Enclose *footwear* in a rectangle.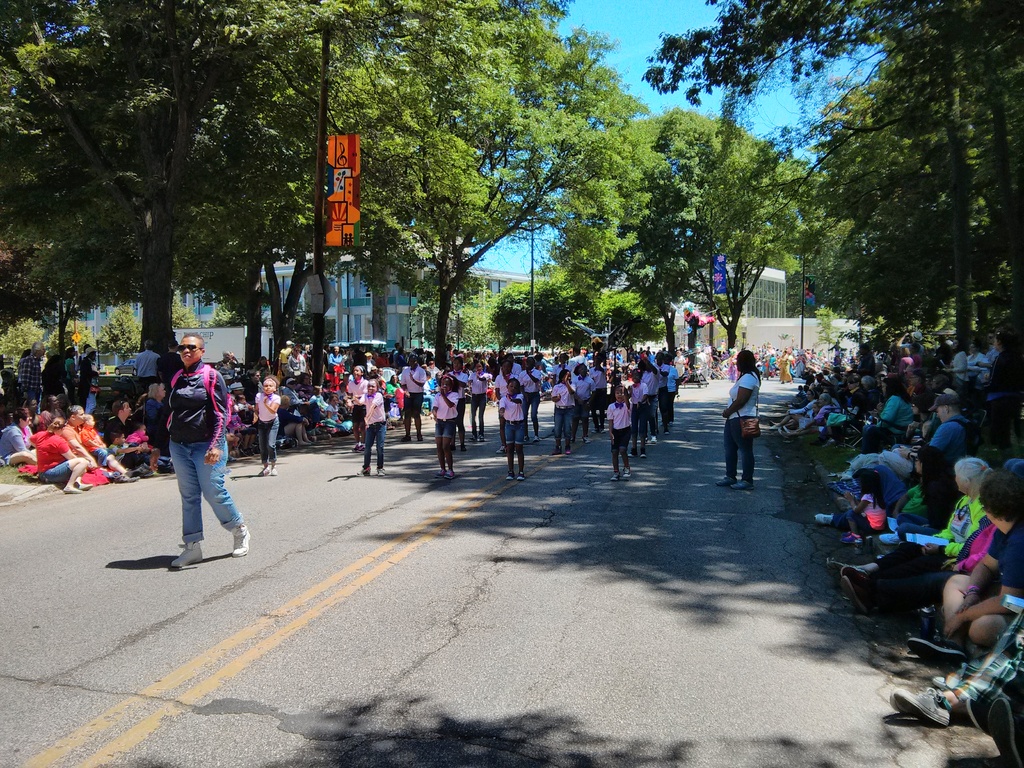
(441, 470, 445, 483).
